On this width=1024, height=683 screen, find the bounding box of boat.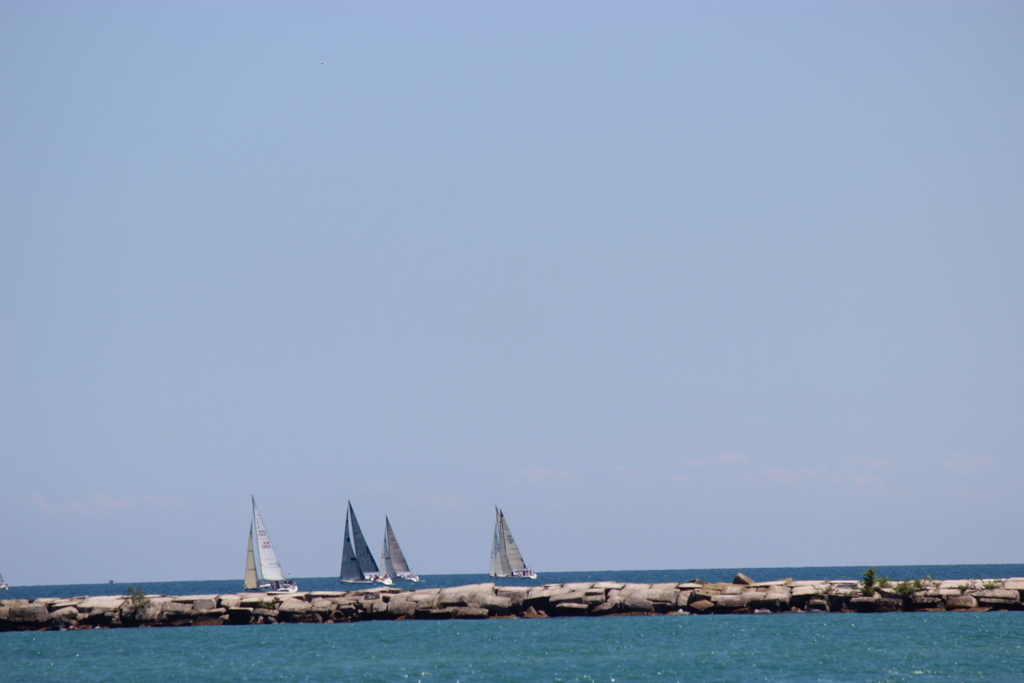
Bounding box: (left=384, top=513, right=419, bottom=584).
